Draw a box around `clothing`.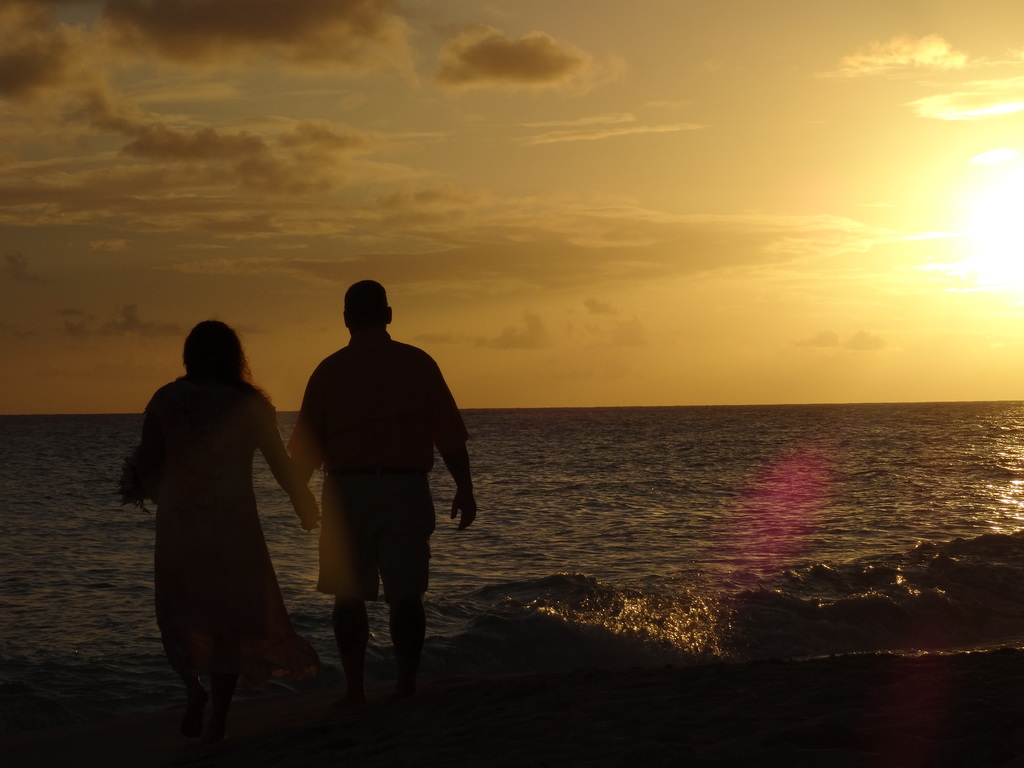
pyautogui.locateOnScreen(136, 370, 318, 684).
